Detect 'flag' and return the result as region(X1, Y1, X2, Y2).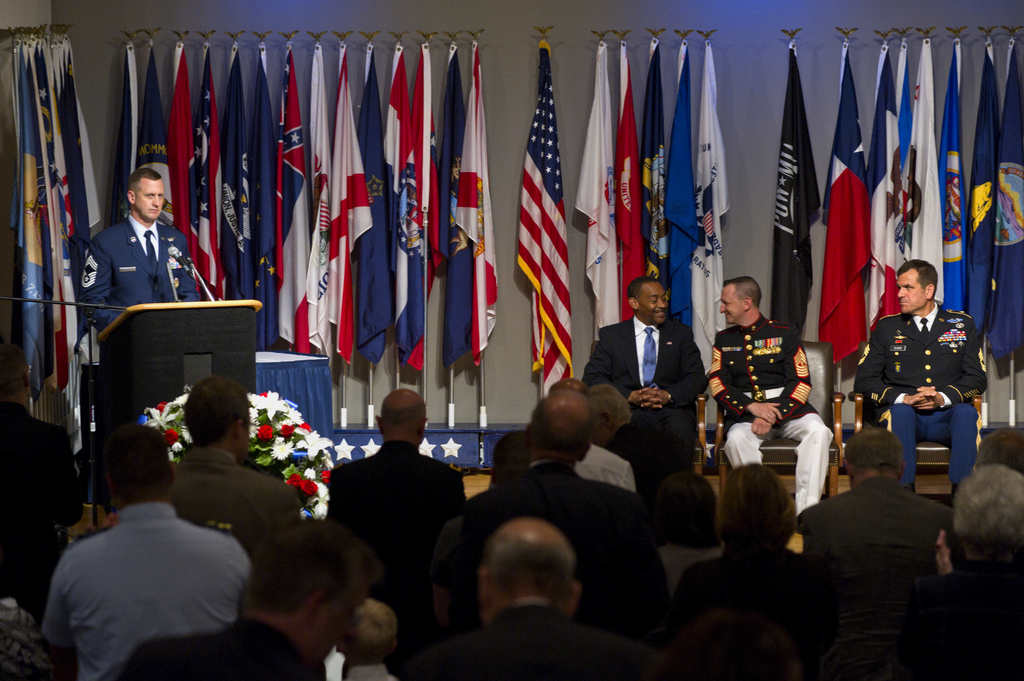
region(213, 49, 250, 300).
